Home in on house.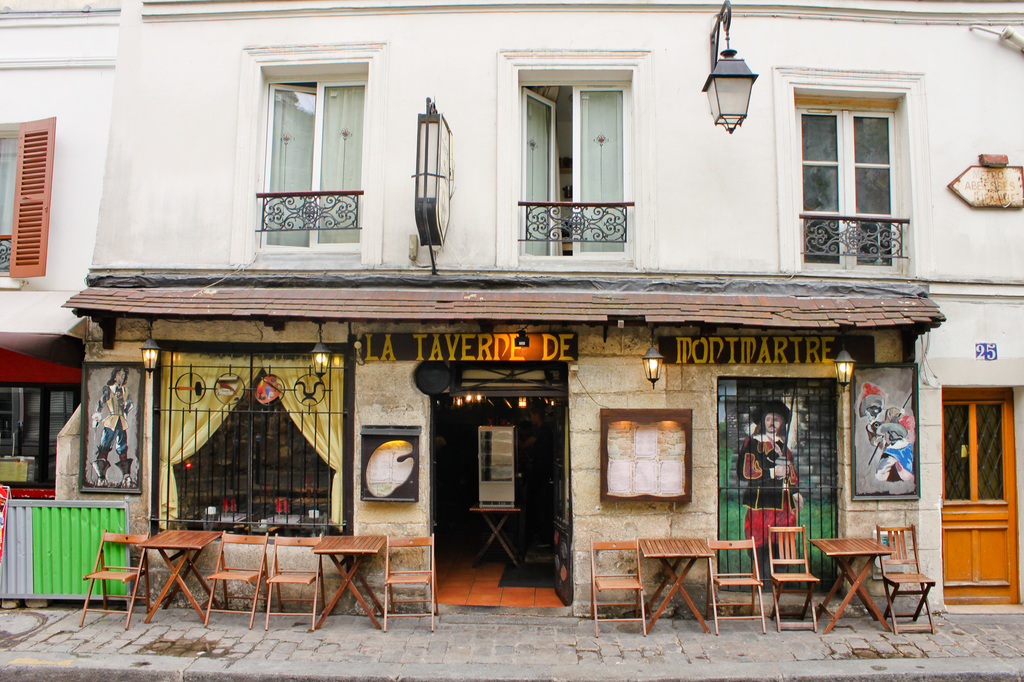
Homed in at 0:0:1023:611.
